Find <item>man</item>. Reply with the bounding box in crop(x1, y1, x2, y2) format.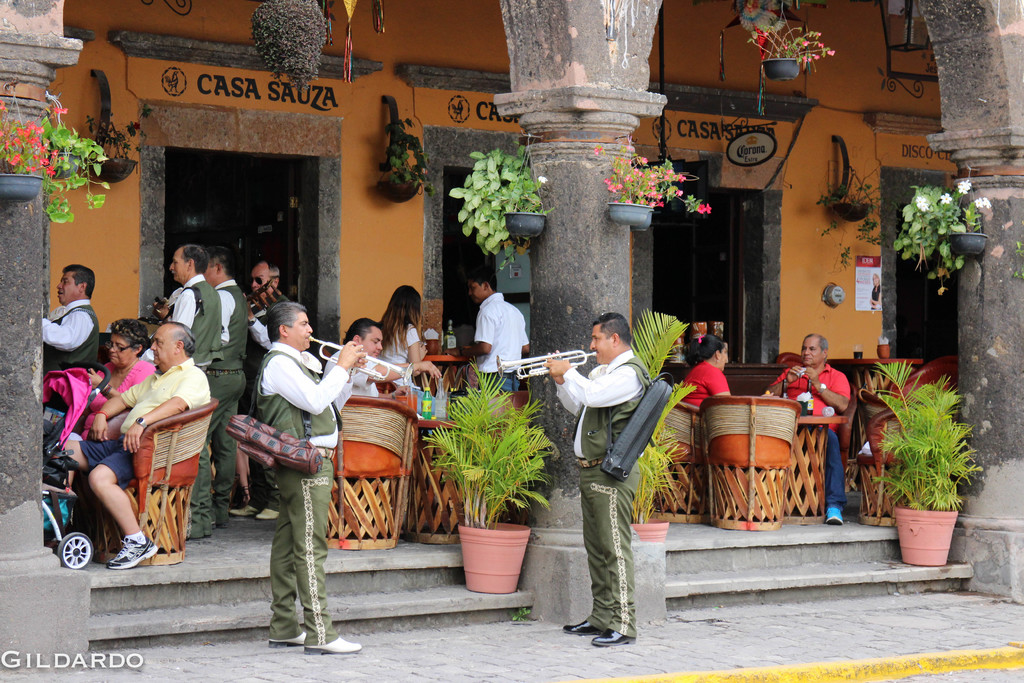
crop(157, 252, 248, 525).
